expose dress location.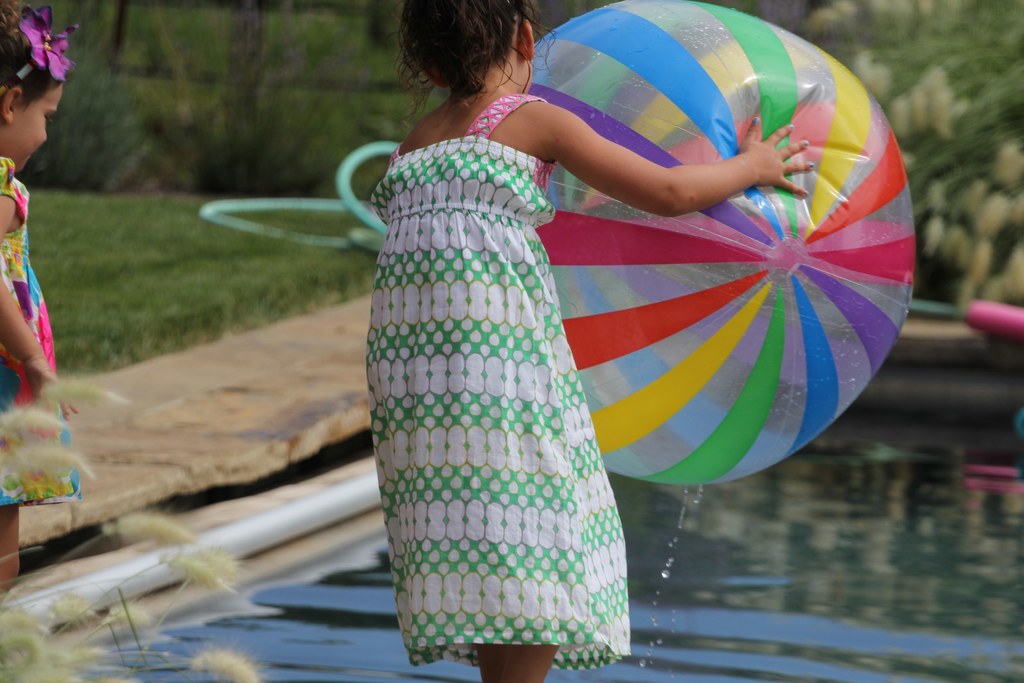
Exposed at {"x1": 0, "y1": 154, "x2": 77, "y2": 504}.
